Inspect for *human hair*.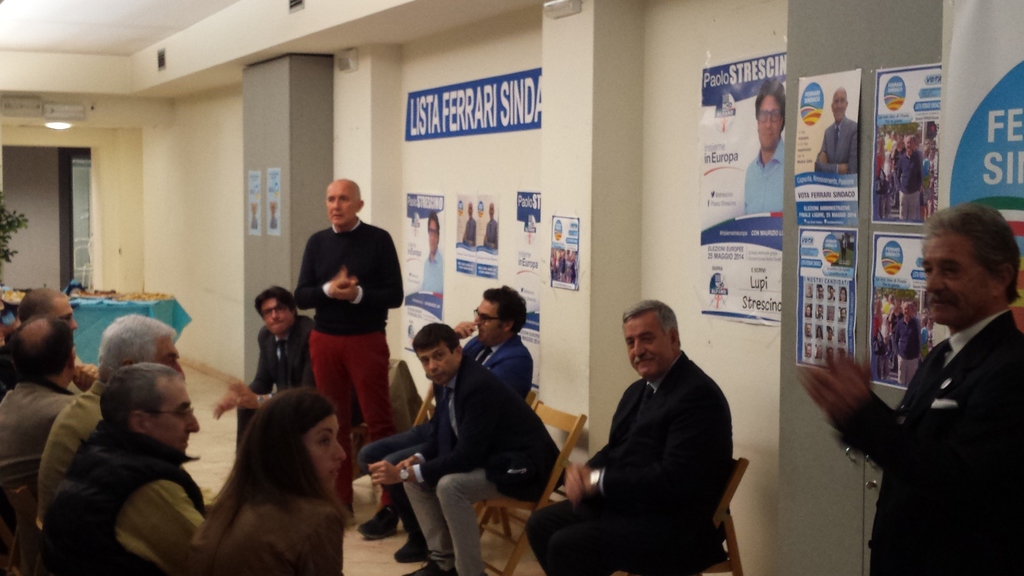
Inspection: bbox=[101, 360, 173, 427].
